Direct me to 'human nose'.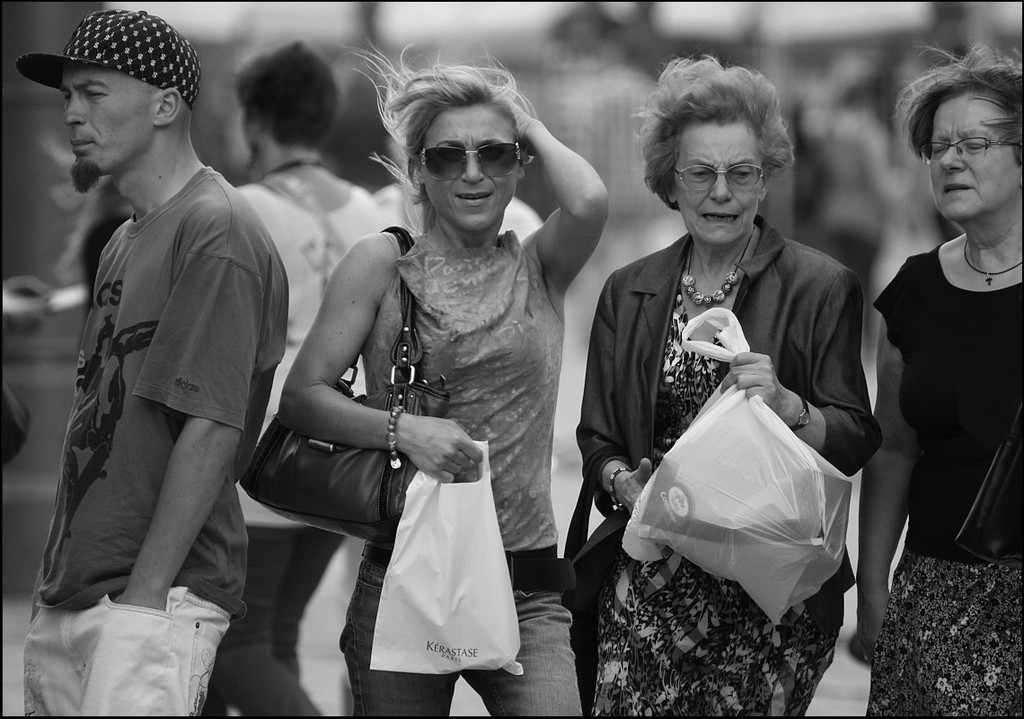
Direction: (x1=460, y1=153, x2=487, y2=185).
